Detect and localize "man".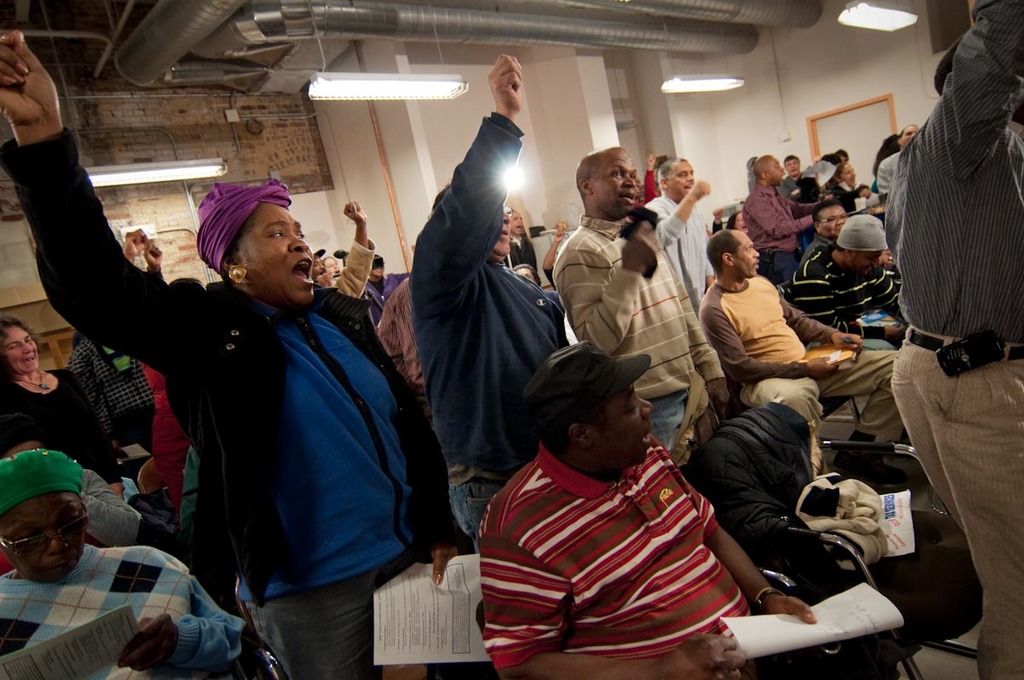
Localized at x1=708 y1=221 x2=907 y2=468.
